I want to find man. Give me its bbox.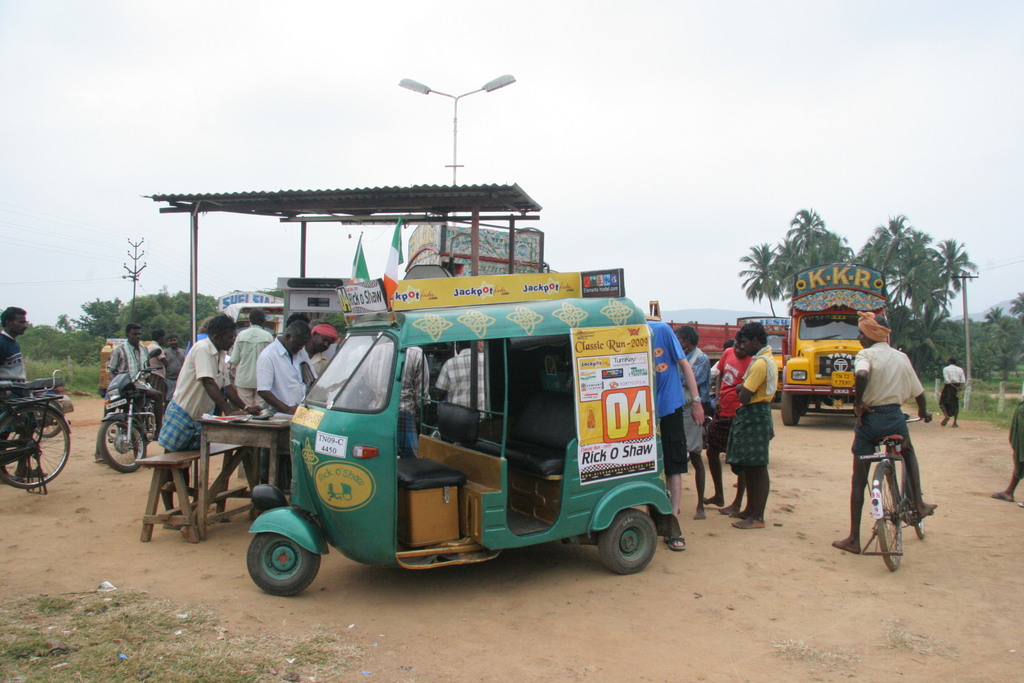
bbox(644, 319, 708, 556).
